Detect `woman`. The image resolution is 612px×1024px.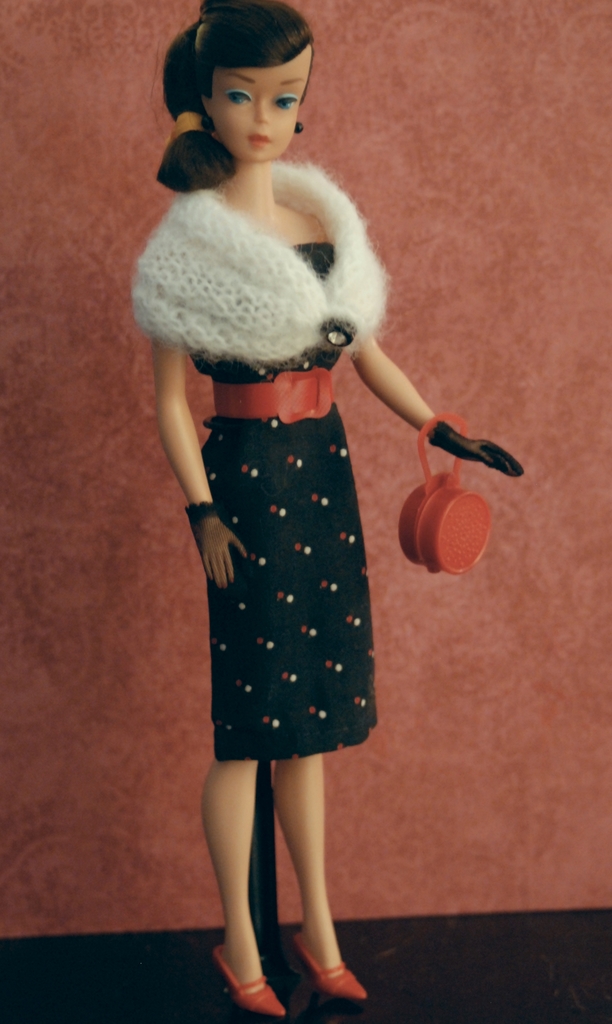
x1=142, y1=19, x2=447, y2=961.
